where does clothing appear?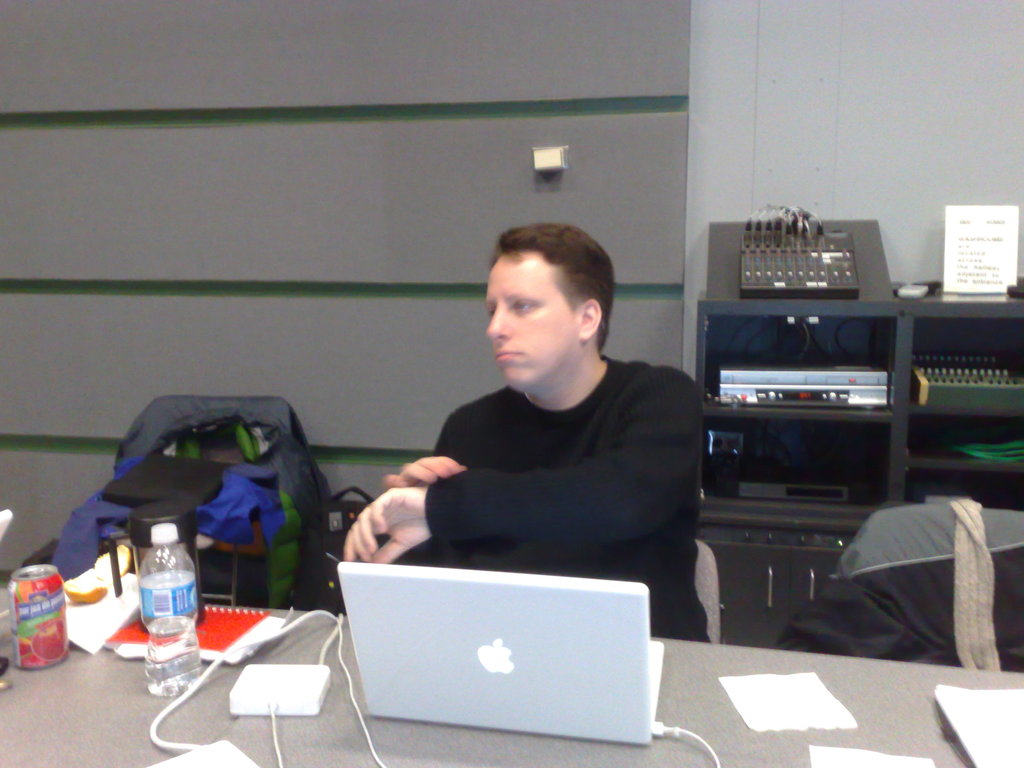
Appears at 431:363:714:647.
